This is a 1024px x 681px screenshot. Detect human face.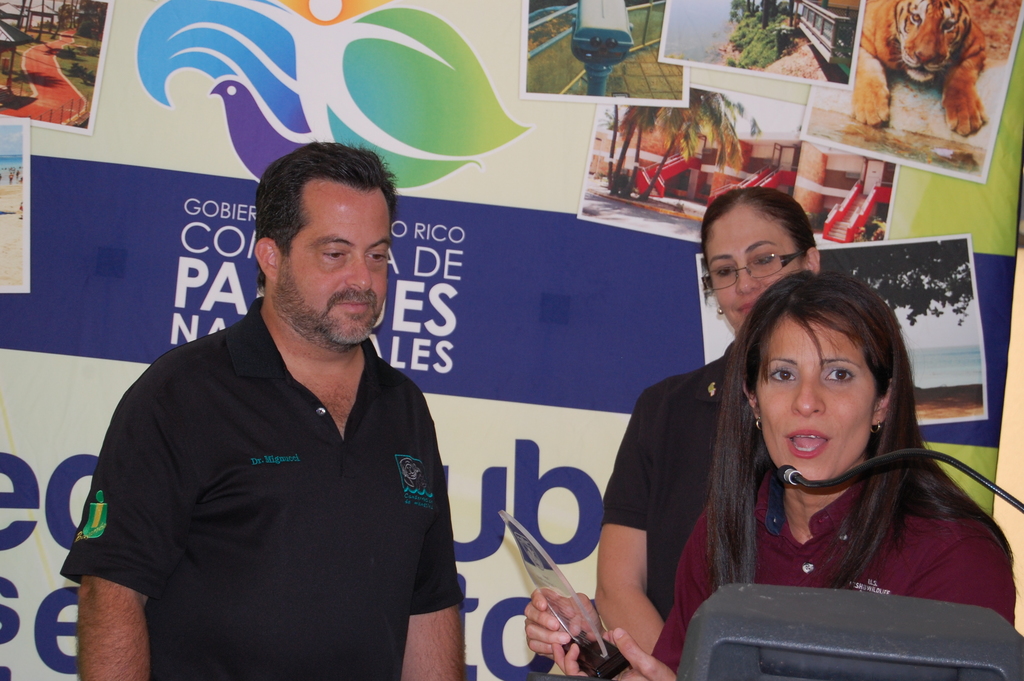
{"left": 710, "top": 205, "right": 804, "bottom": 341}.
